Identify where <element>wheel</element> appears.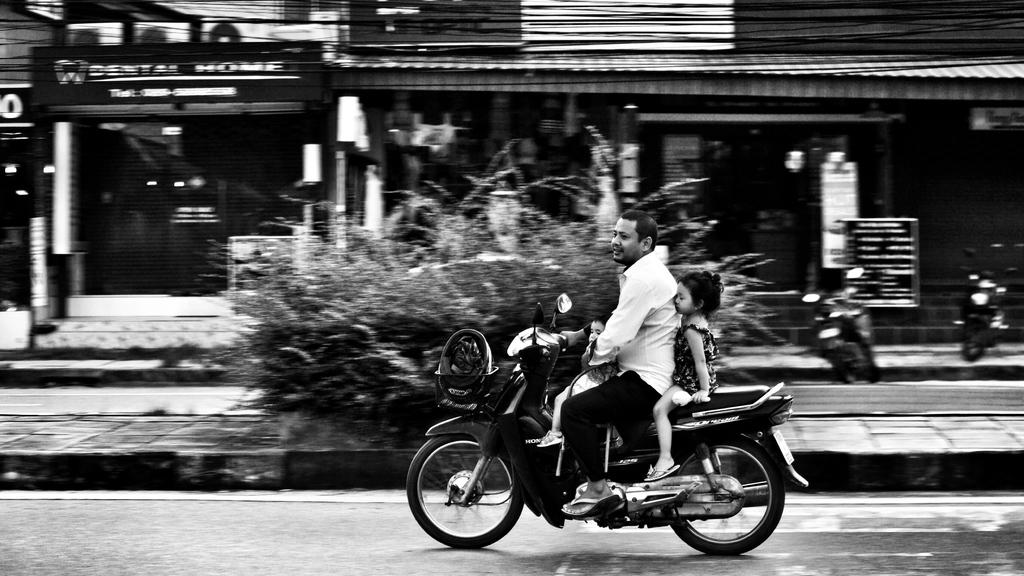
Appears at rect(412, 429, 533, 543).
